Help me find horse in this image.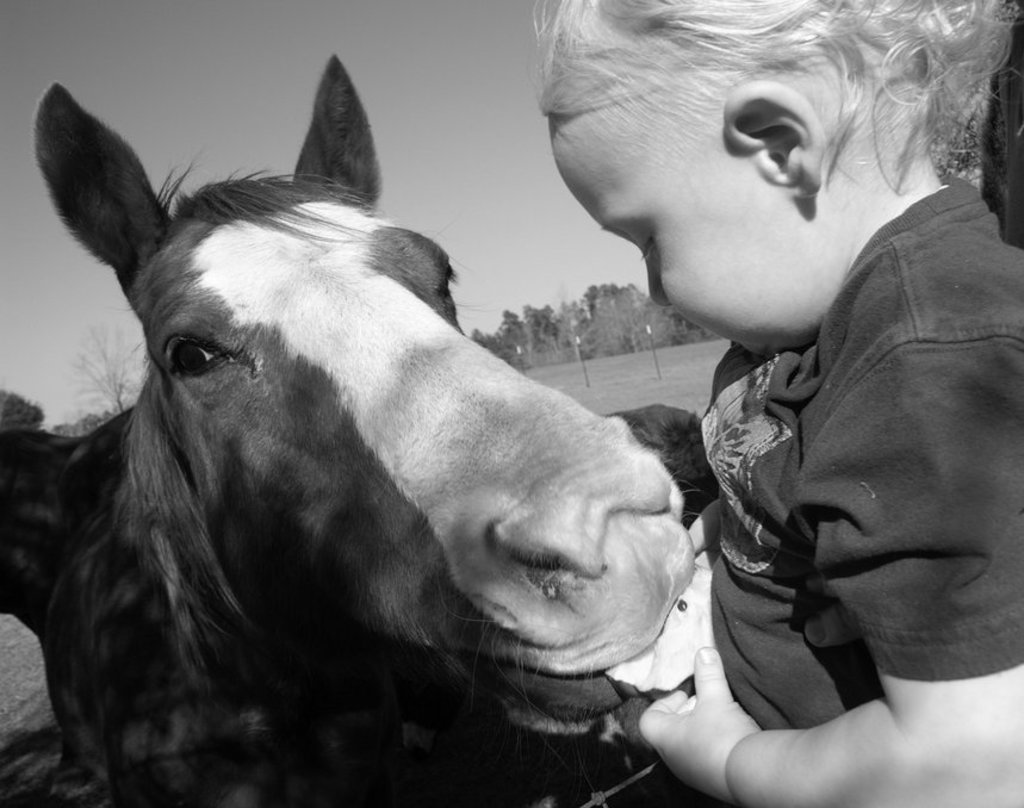
Found it: rect(0, 50, 708, 807).
